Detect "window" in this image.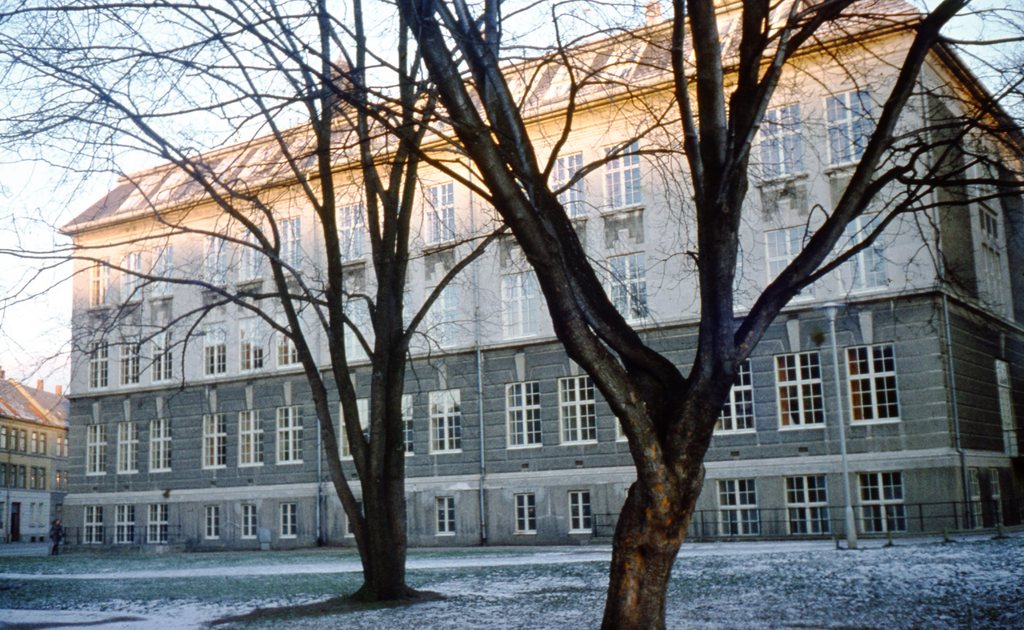
Detection: locate(842, 335, 901, 424).
